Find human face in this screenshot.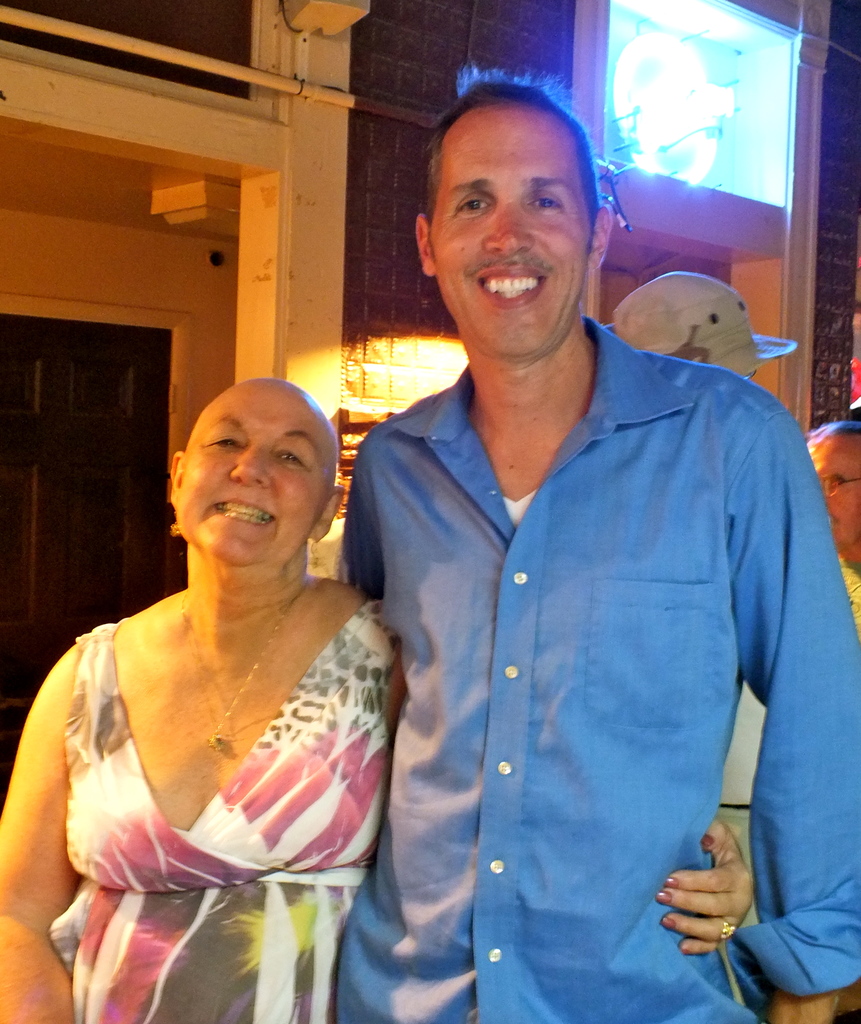
The bounding box for human face is Rect(810, 426, 860, 554).
